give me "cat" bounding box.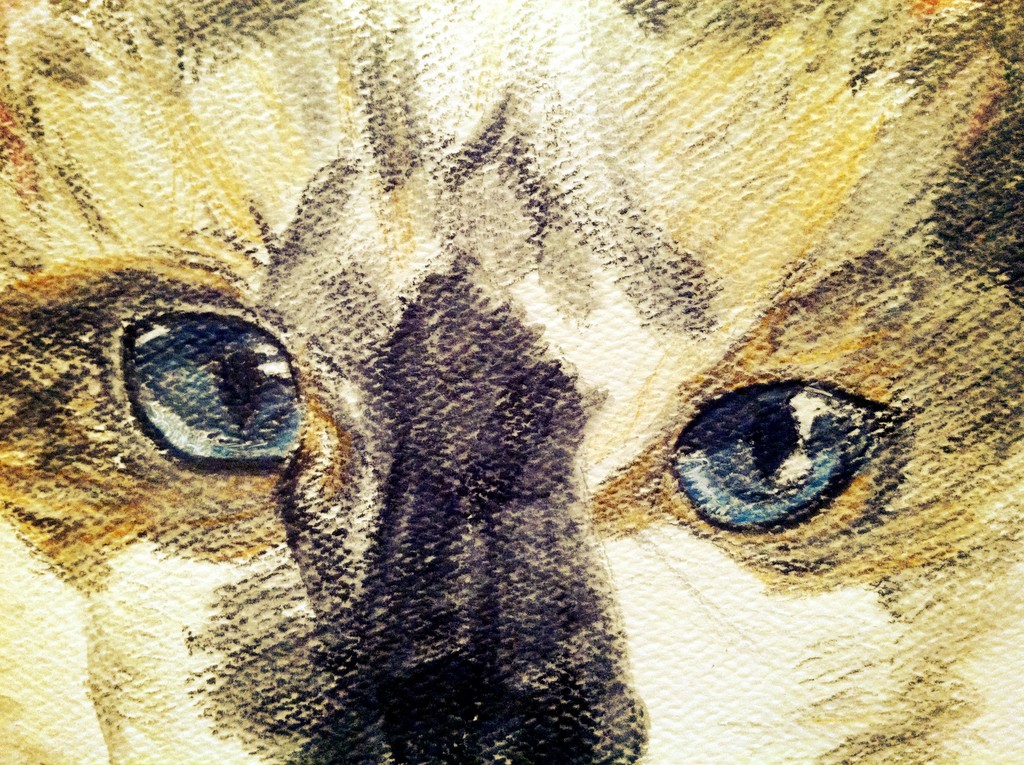
[left=0, top=0, right=1023, bottom=764].
